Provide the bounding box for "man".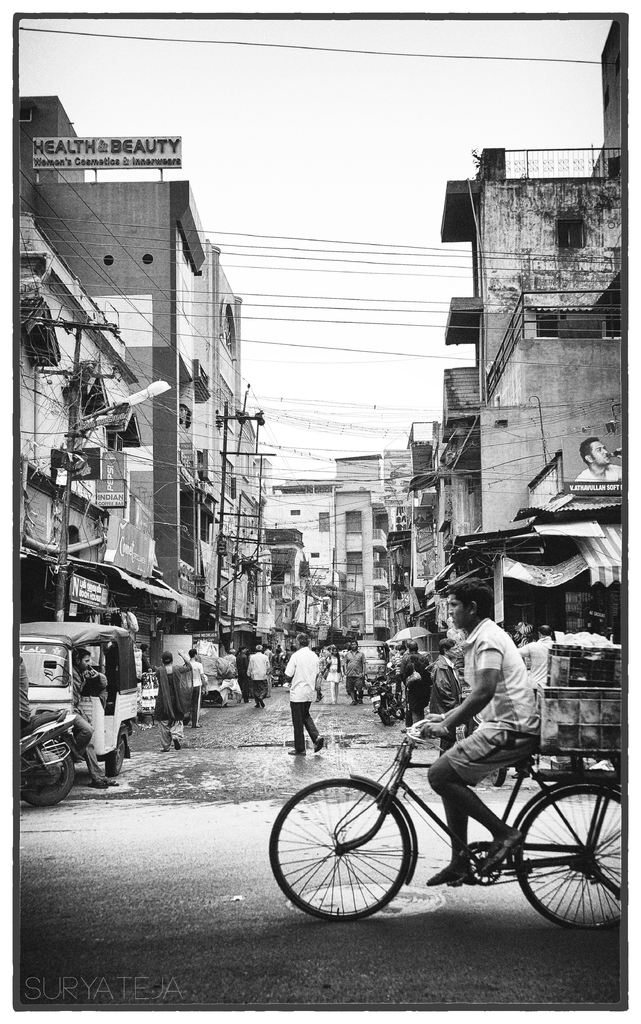
box=[574, 437, 622, 484].
